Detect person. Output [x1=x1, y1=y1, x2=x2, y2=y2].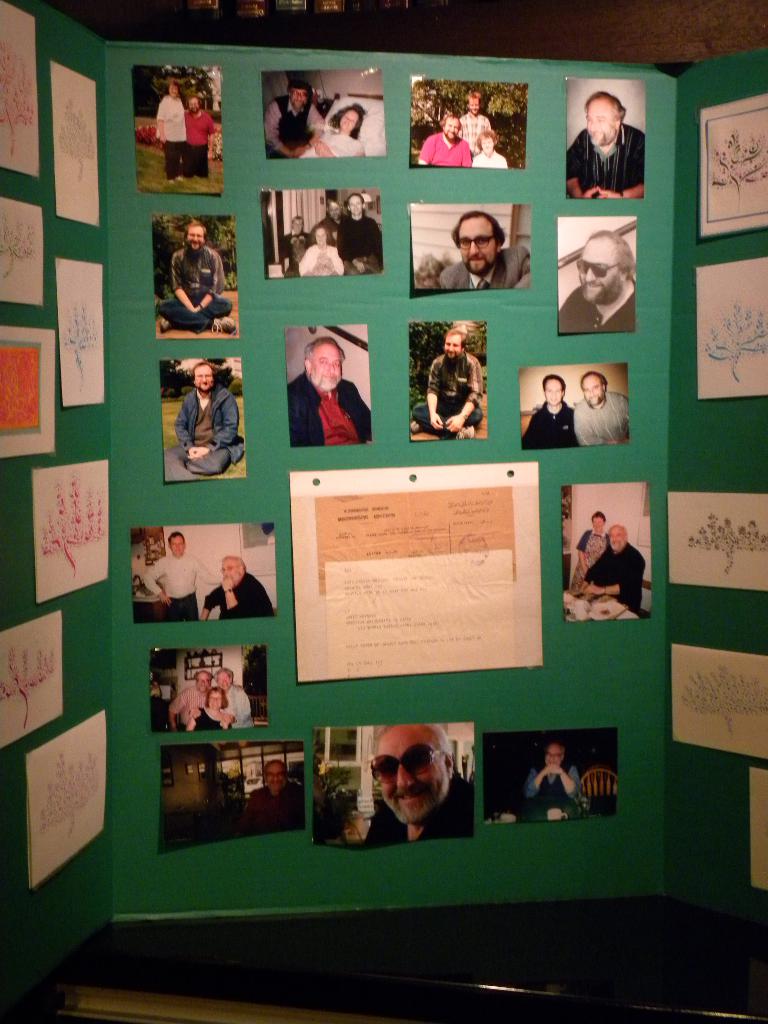
[x1=153, y1=79, x2=188, y2=186].
